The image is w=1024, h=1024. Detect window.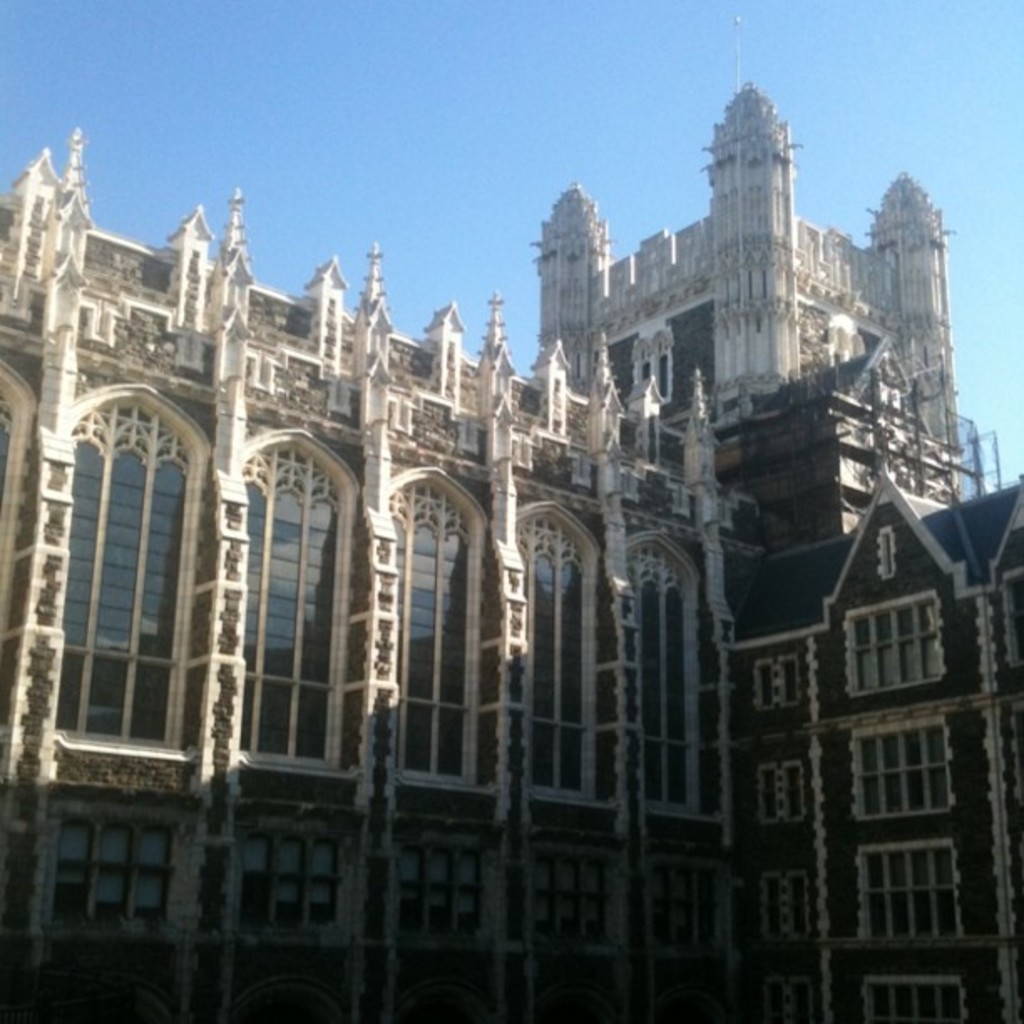
Detection: [left=238, top=823, right=338, bottom=940].
